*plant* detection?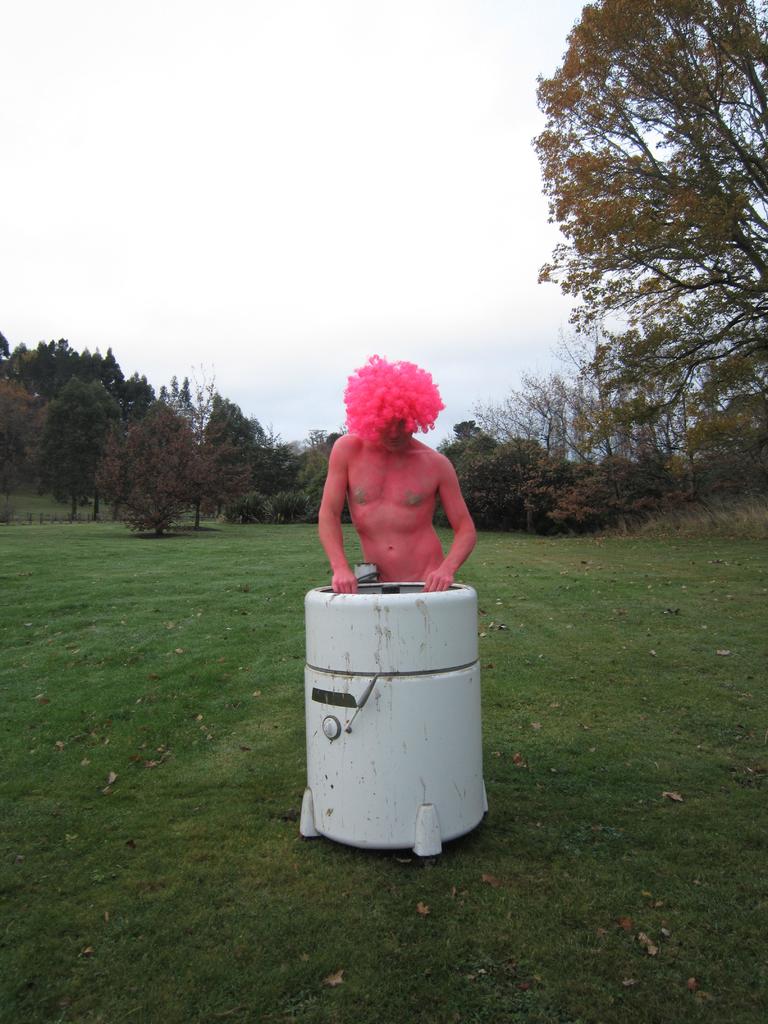
left=0, top=445, right=767, bottom=1021
